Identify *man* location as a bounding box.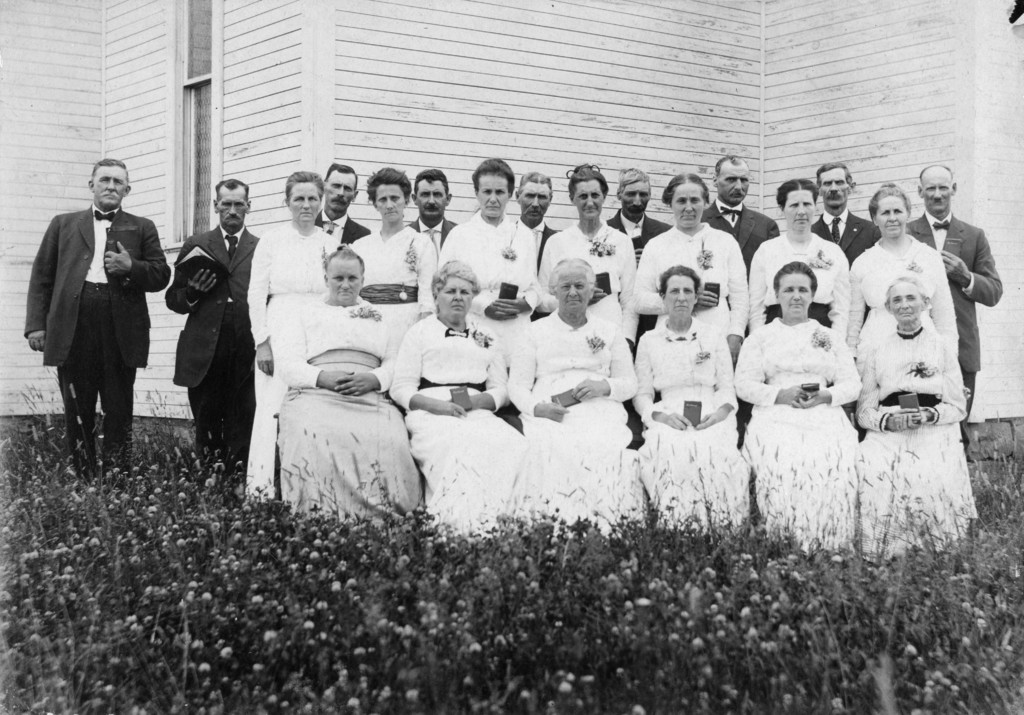
<region>407, 163, 457, 248</region>.
